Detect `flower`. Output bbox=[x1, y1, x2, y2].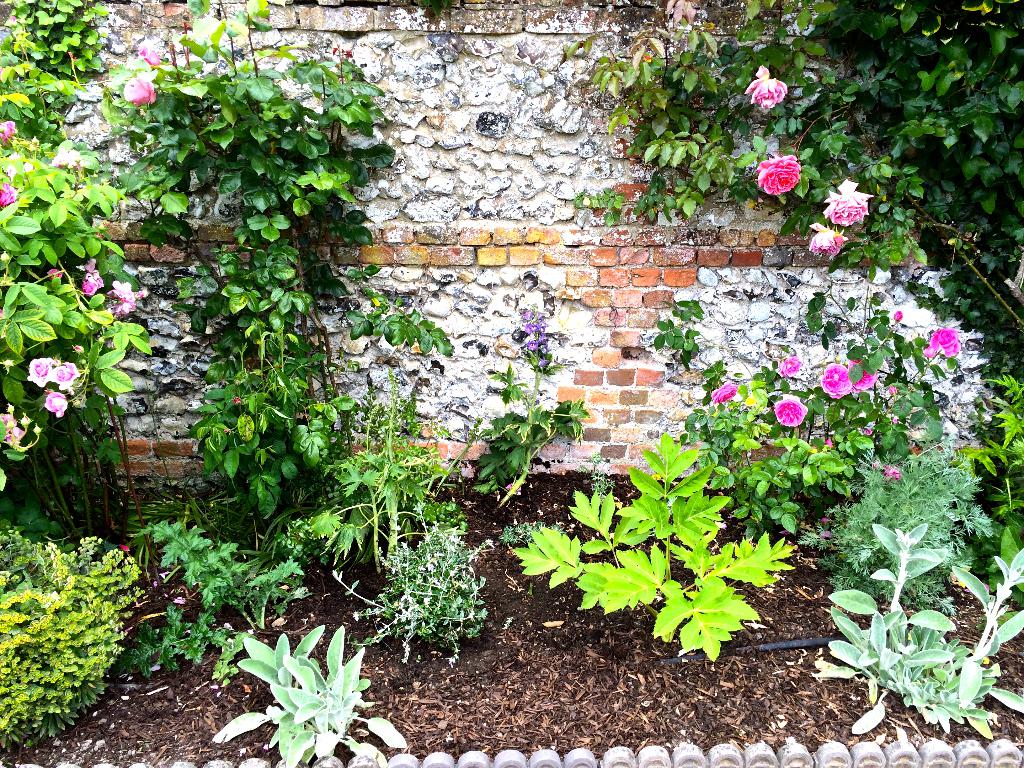
bbox=[0, 118, 17, 143].
